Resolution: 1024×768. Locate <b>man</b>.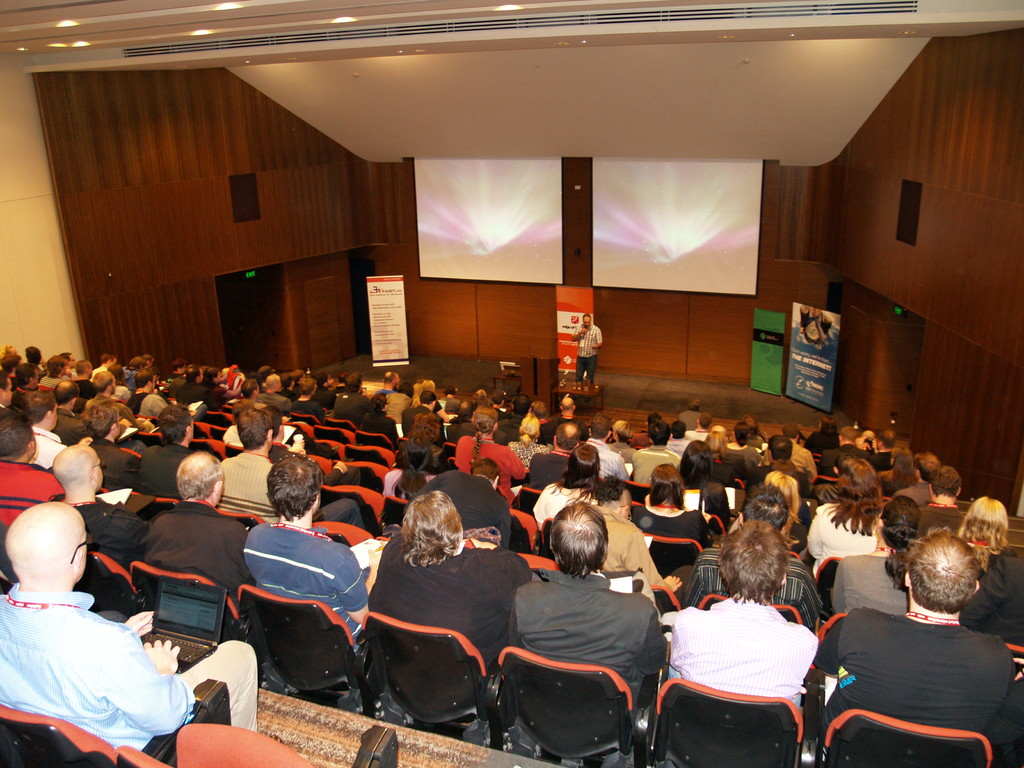
<bbox>579, 412, 628, 478</bbox>.
